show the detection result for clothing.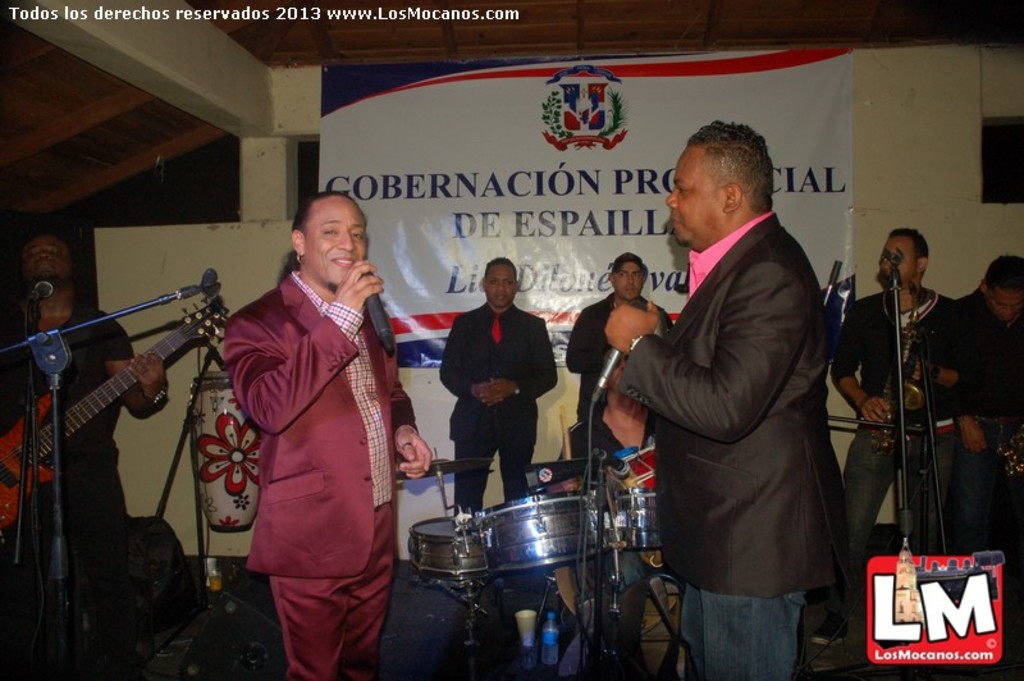
bbox=[620, 211, 856, 680].
